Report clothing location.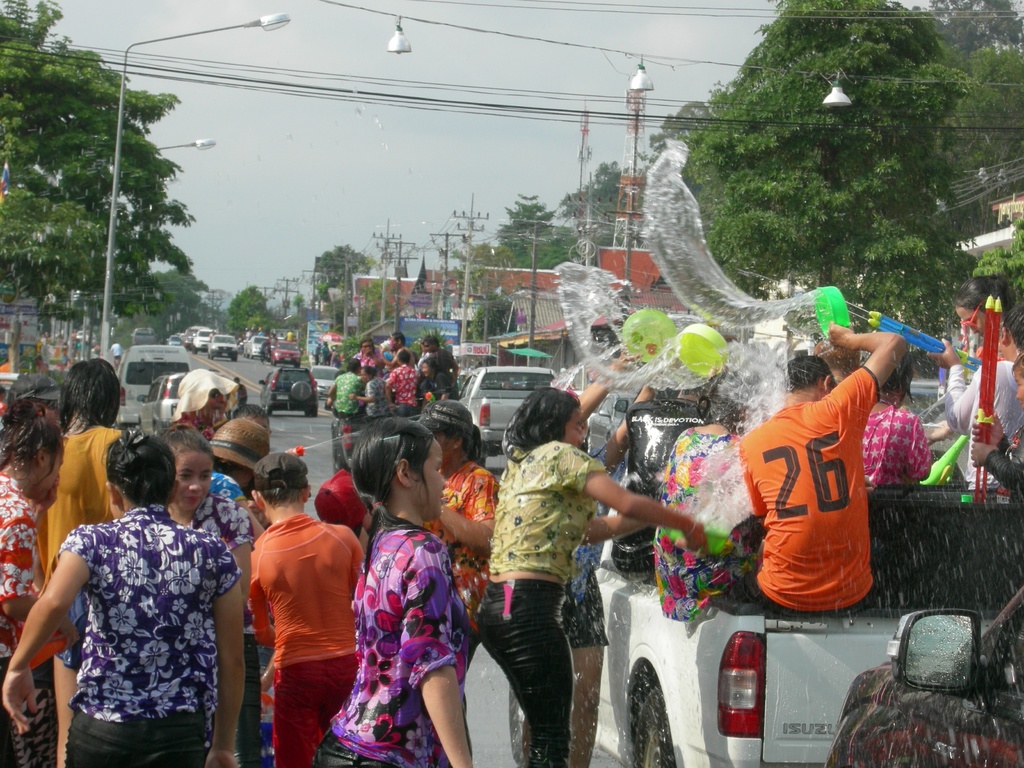
Report: Rect(390, 359, 413, 412).
